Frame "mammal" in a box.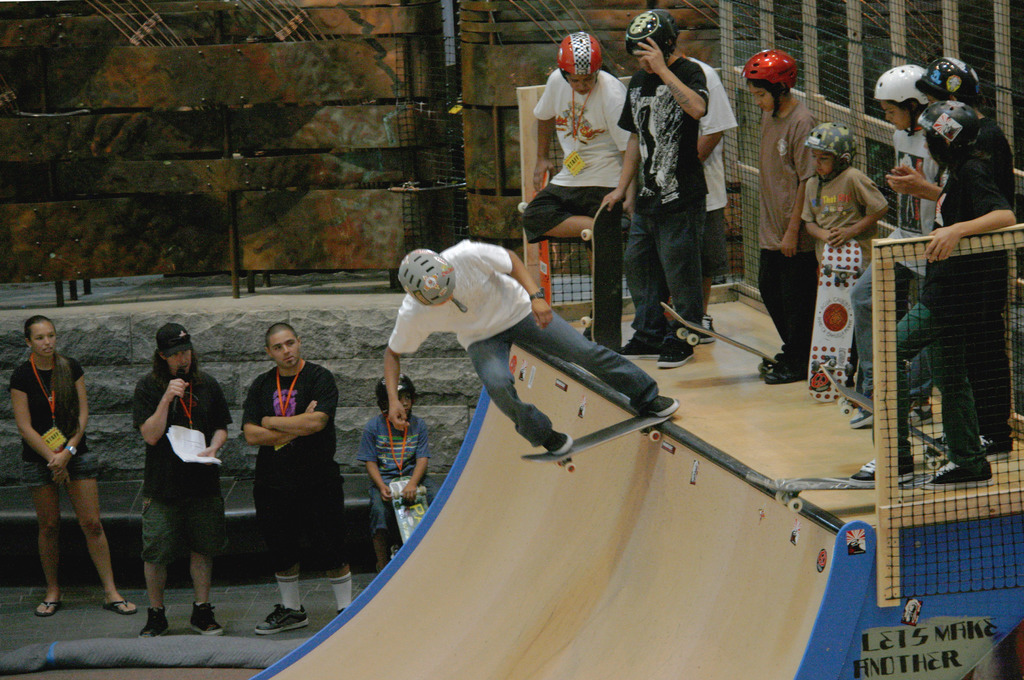
847/93/1019/494.
